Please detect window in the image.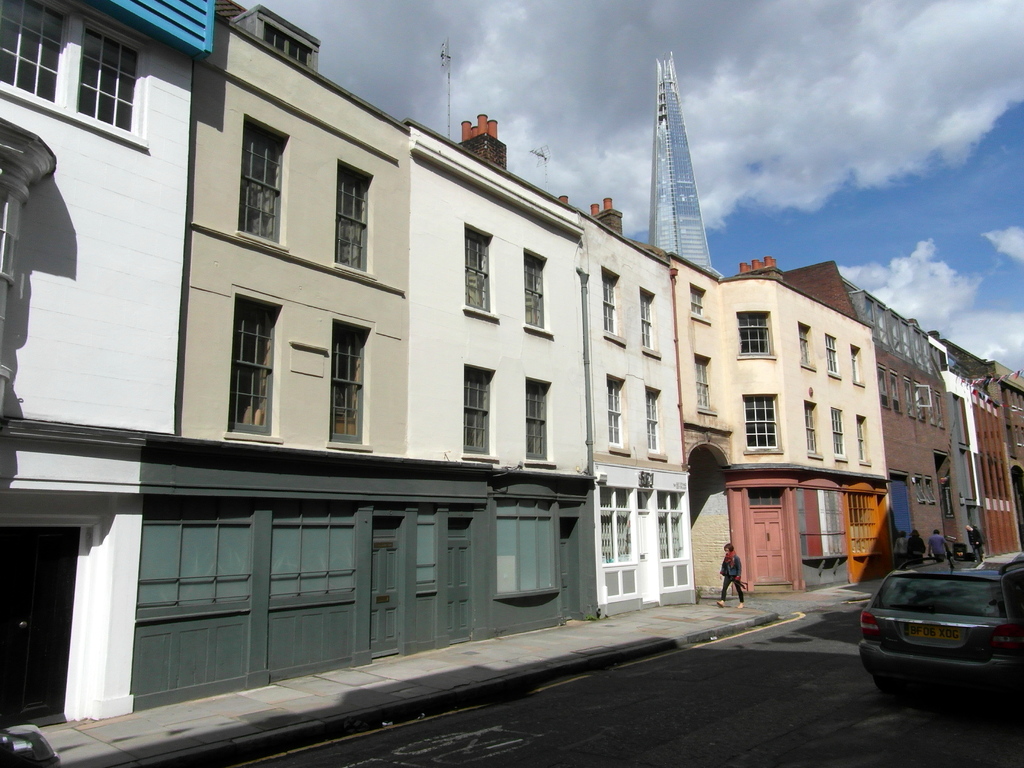
[803,402,819,452].
